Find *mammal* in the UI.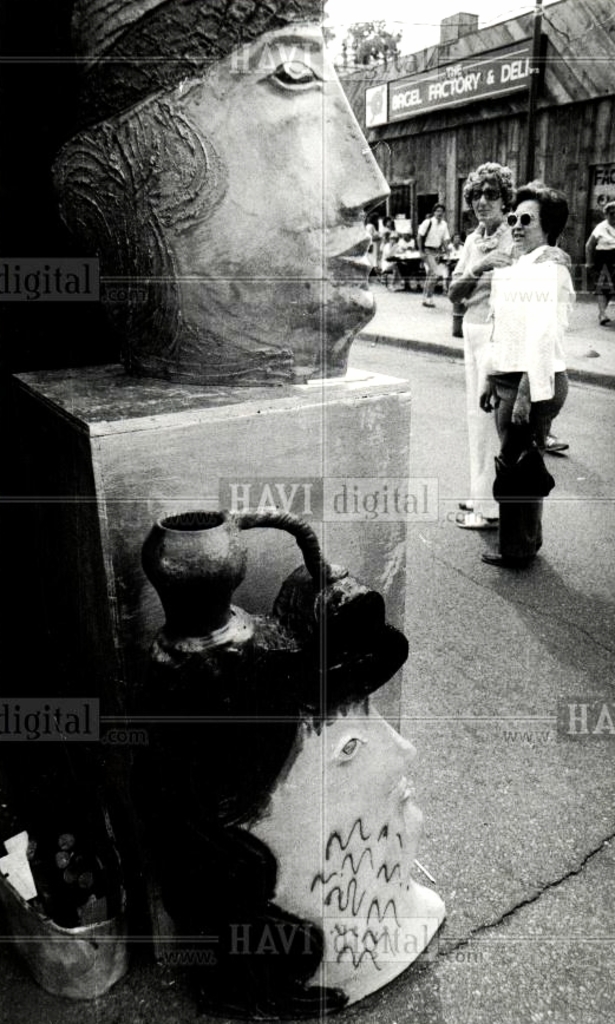
UI element at [412, 204, 456, 302].
